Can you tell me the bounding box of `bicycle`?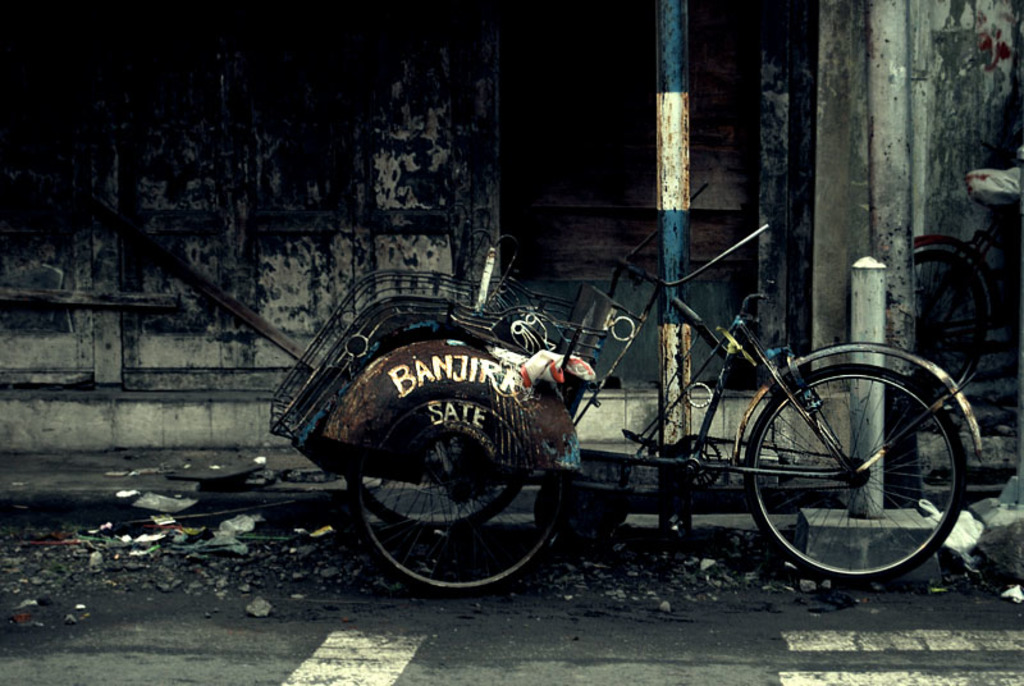
x1=913, y1=212, x2=1023, y2=403.
